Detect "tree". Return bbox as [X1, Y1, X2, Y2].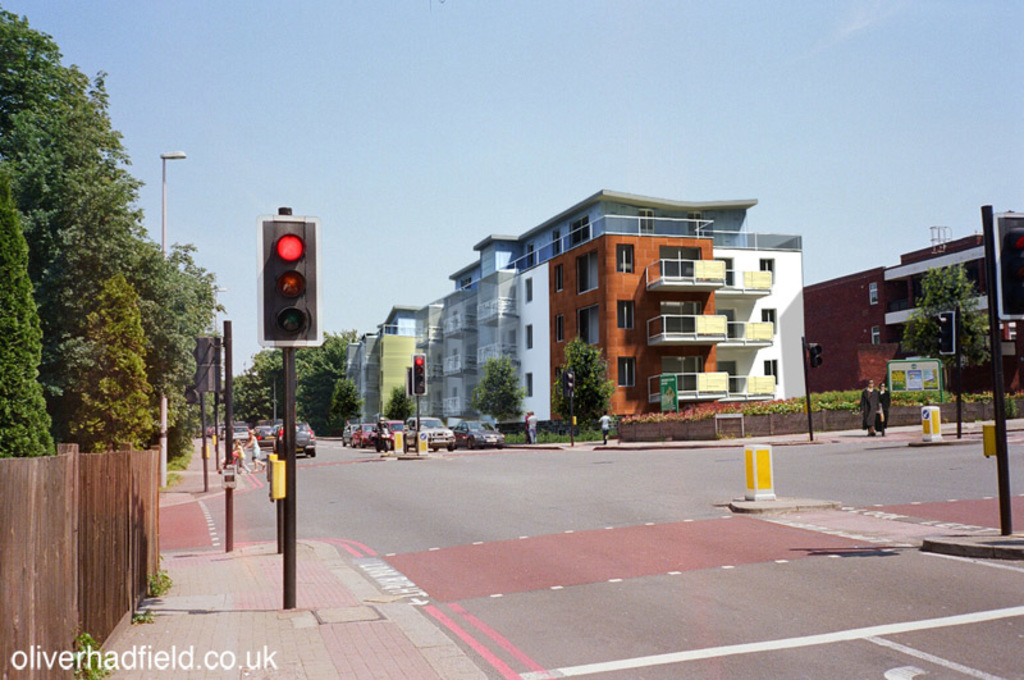
[387, 369, 408, 433].
